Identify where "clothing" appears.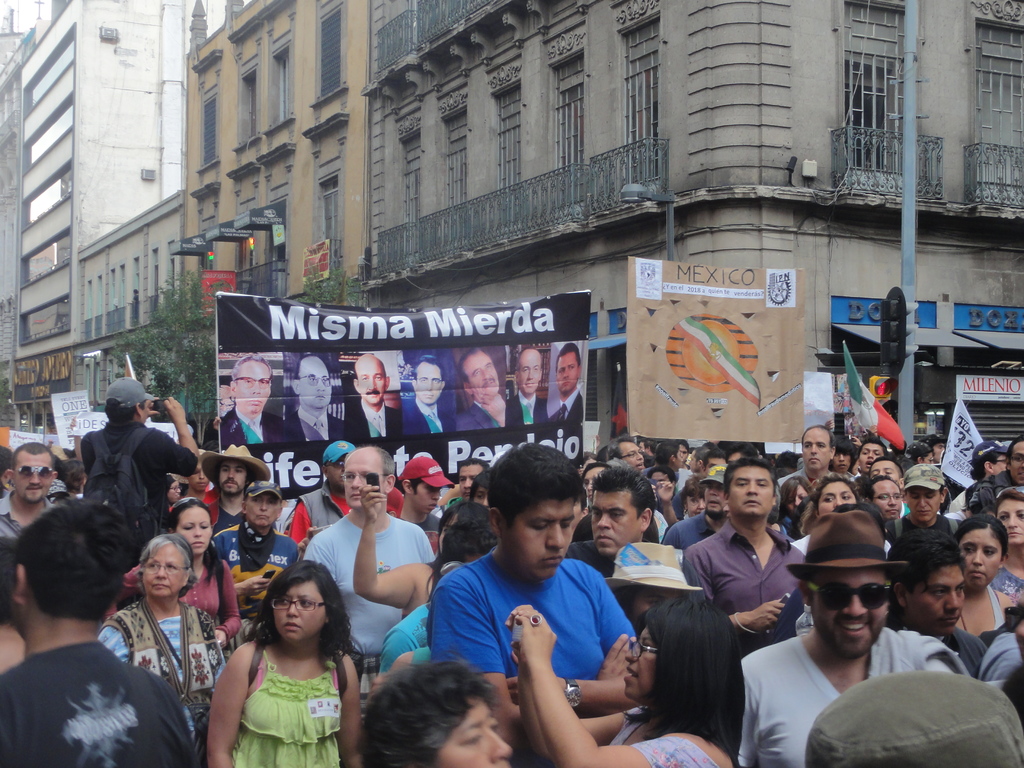
Appears at {"left": 557, "top": 389, "right": 588, "bottom": 425}.
